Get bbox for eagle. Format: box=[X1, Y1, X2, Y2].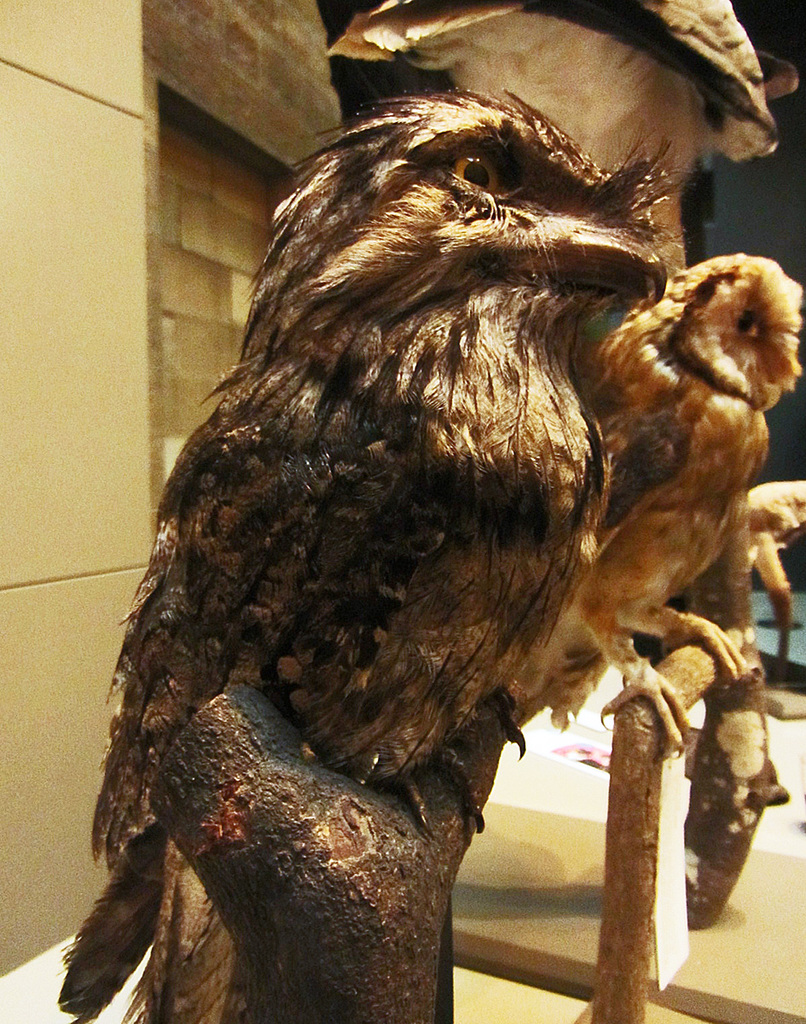
box=[507, 251, 805, 753].
